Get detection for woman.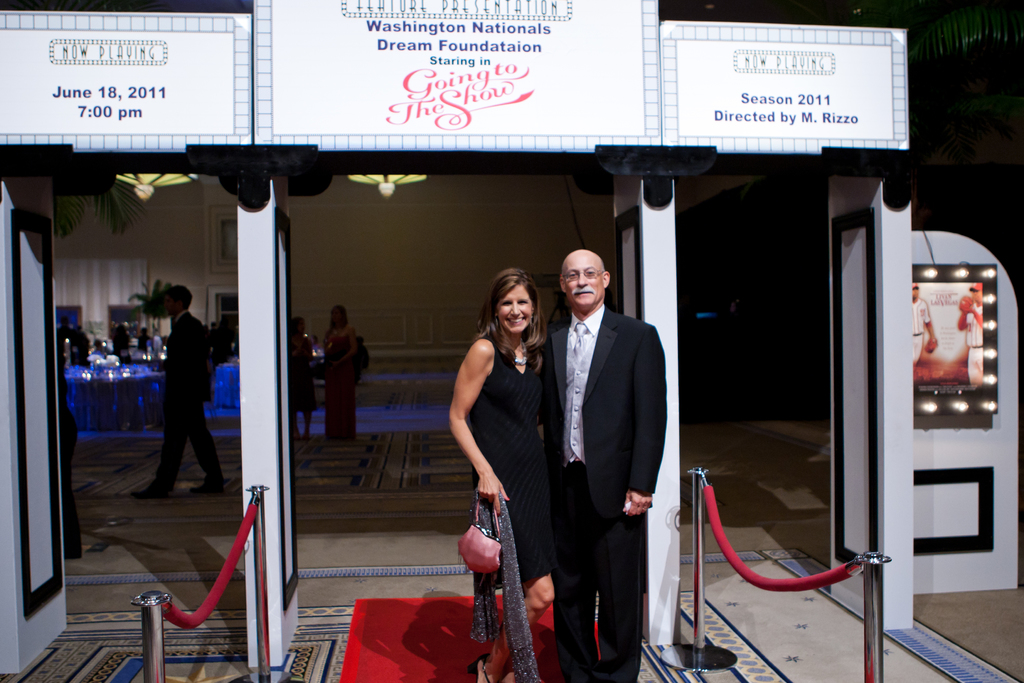
Detection: x1=321 y1=303 x2=365 y2=440.
